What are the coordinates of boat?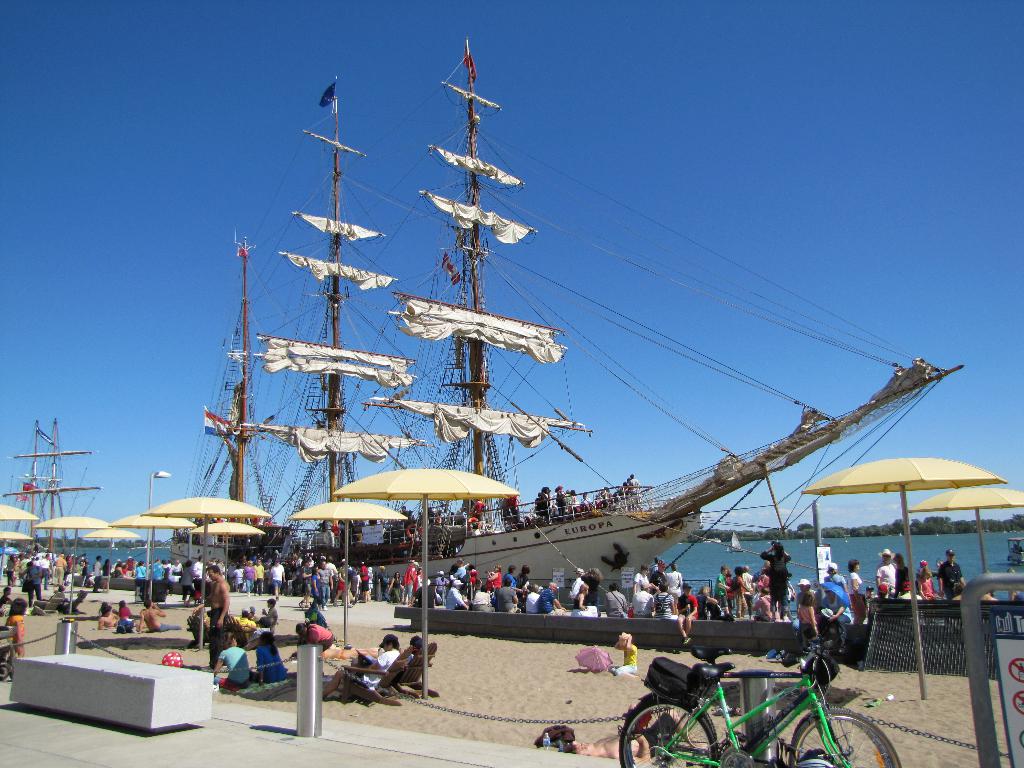
(left=164, top=46, right=966, bottom=603).
